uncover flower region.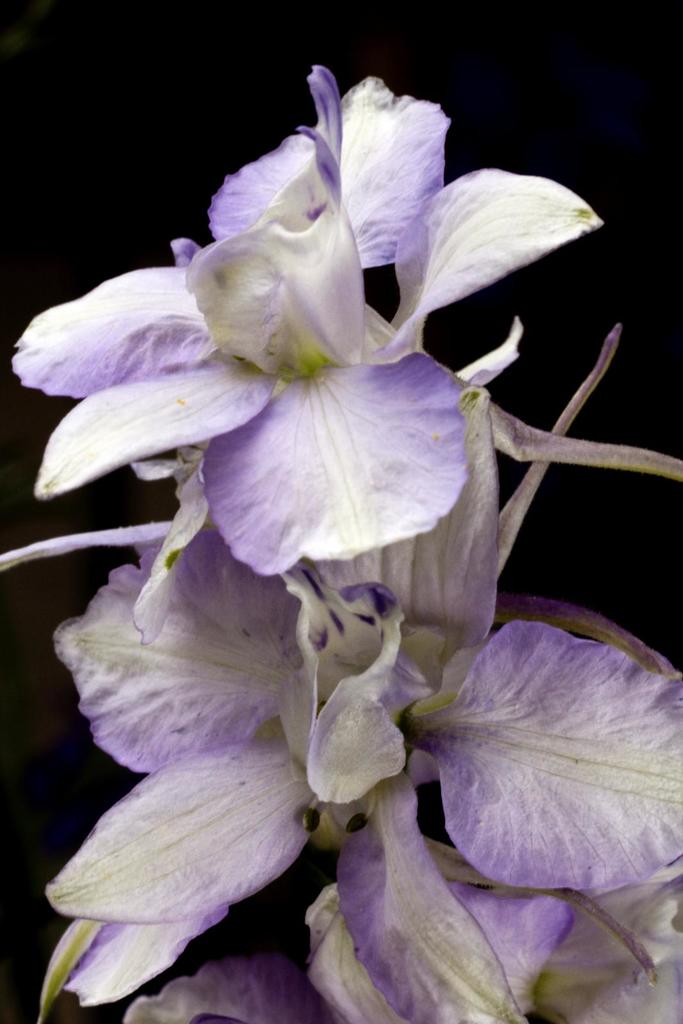
Uncovered: bbox=(52, 386, 682, 1023).
